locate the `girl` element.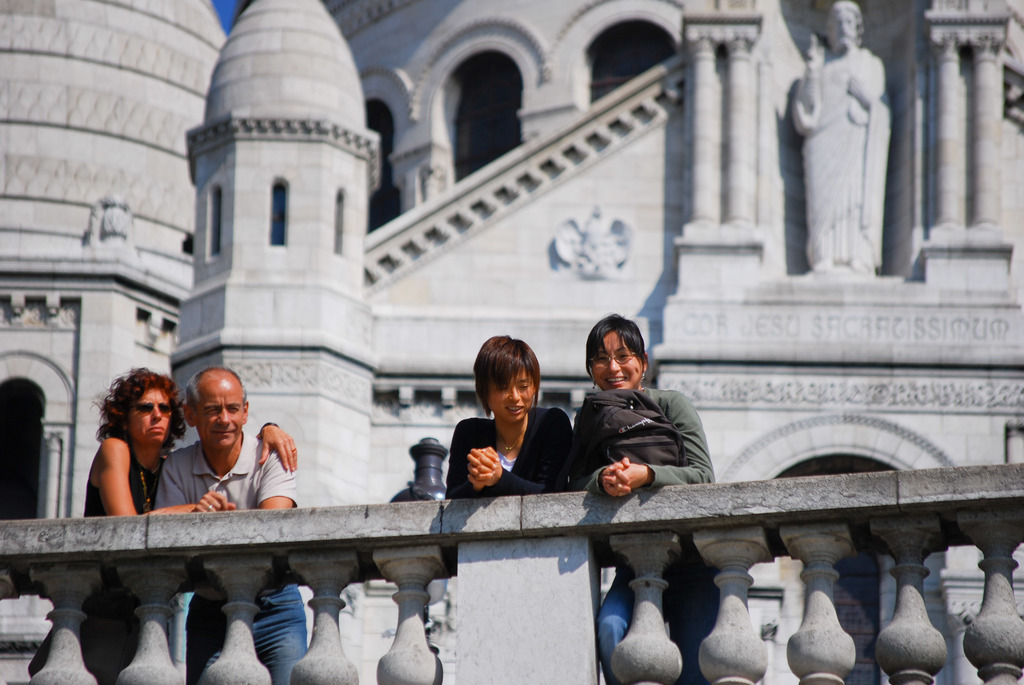
Element bbox: (x1=445, y1=333, x2=574, y2=590).
